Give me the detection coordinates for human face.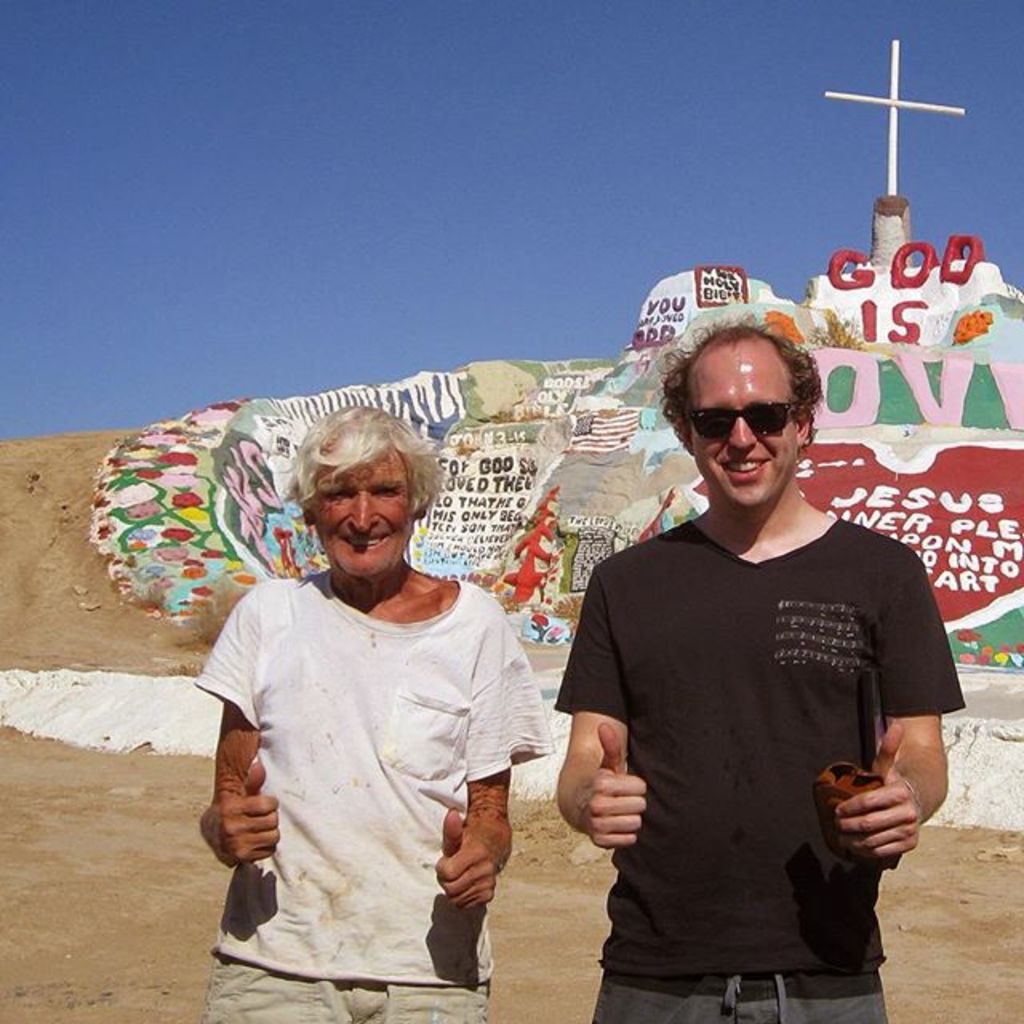
(686,347,800,510).
